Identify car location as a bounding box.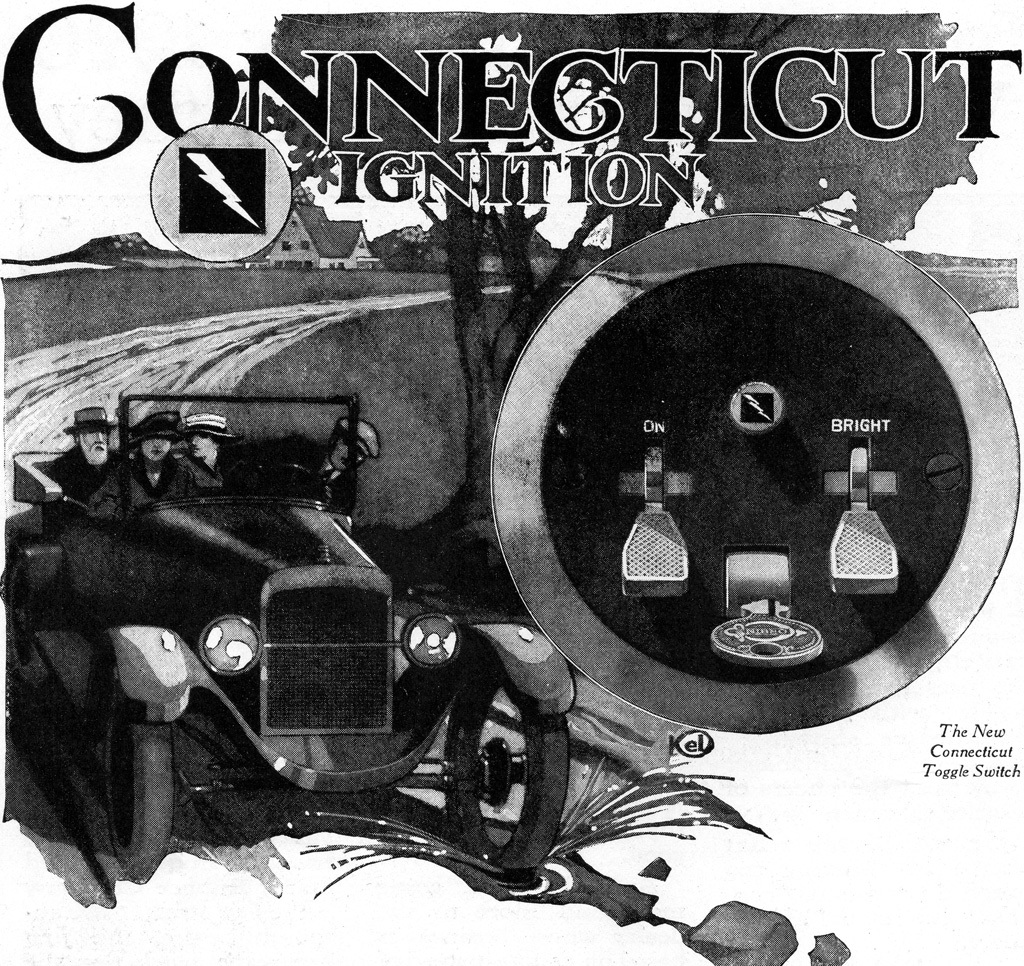
box(5, 389, 580, 884).
